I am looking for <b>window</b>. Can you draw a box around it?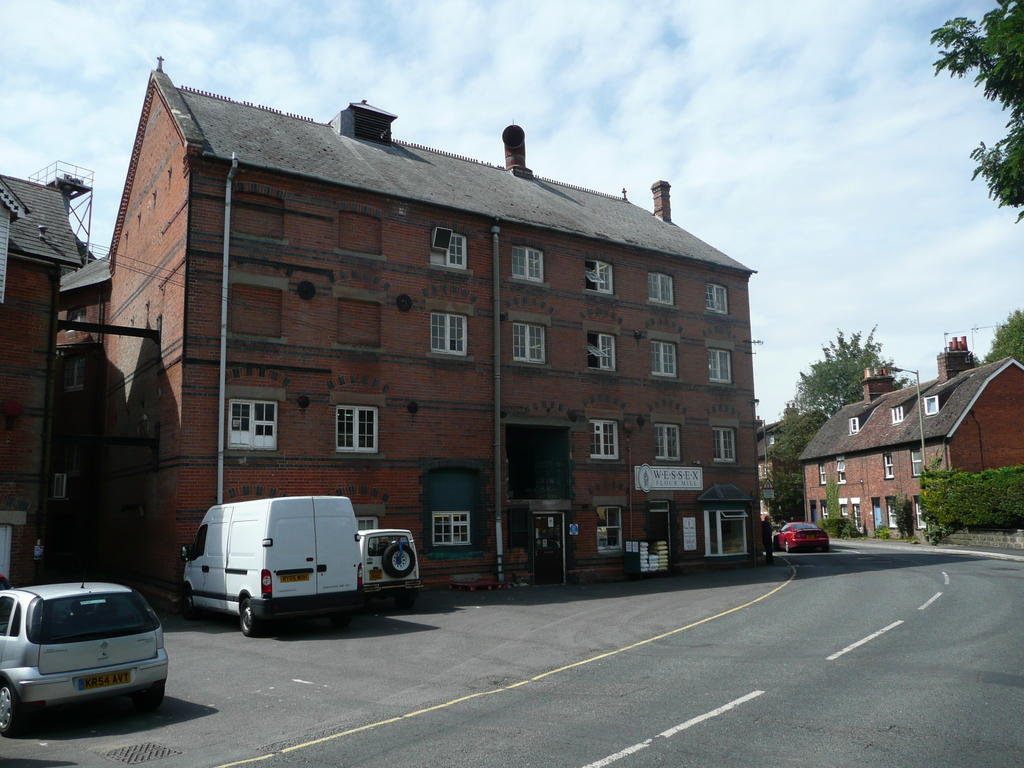
Sure, the bounding box is [x1=431, y1=224, x2=467, y2=269].
